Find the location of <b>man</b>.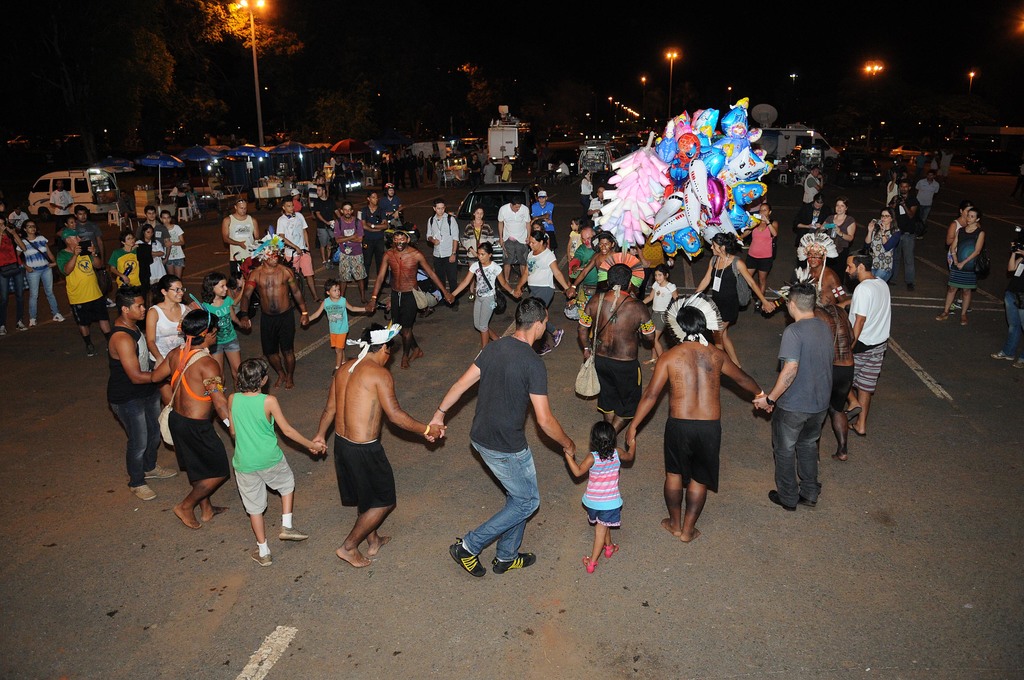
Location: [x1=360, y1=192, x2=391, y2=289].
